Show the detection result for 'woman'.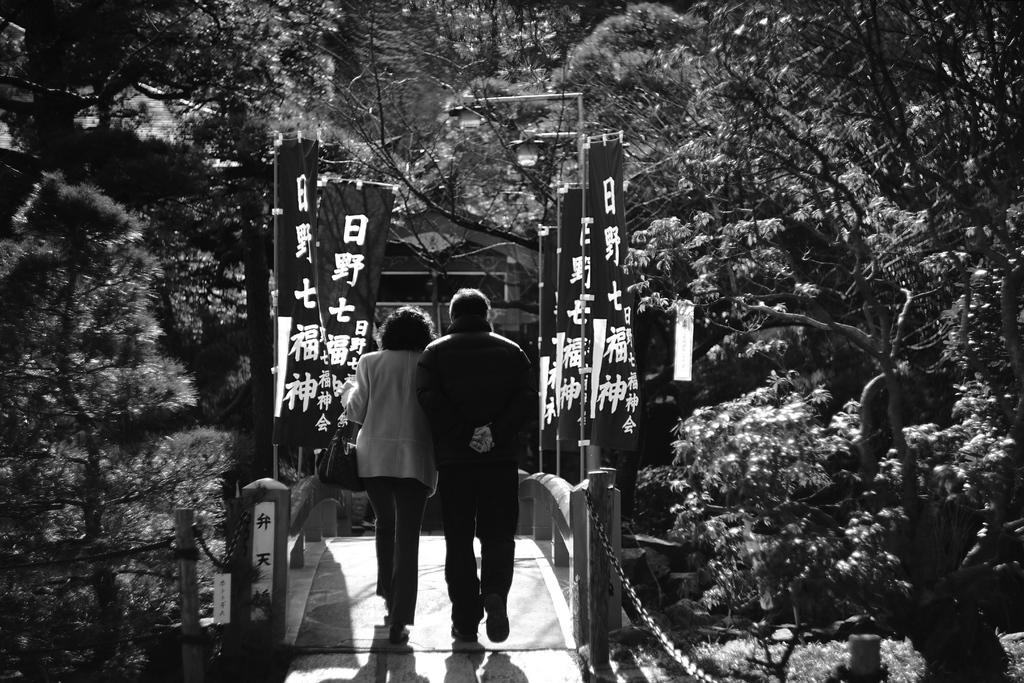
l=343, t=294, r=436, b=643.
